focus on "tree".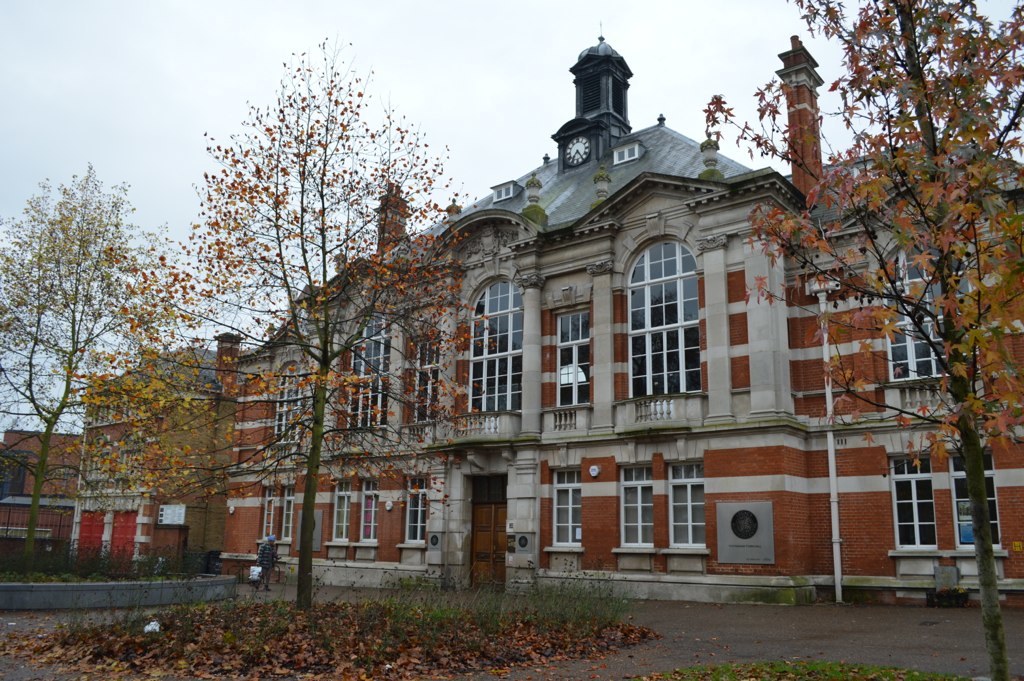
Focused at 703, 0, 1023, 680.
